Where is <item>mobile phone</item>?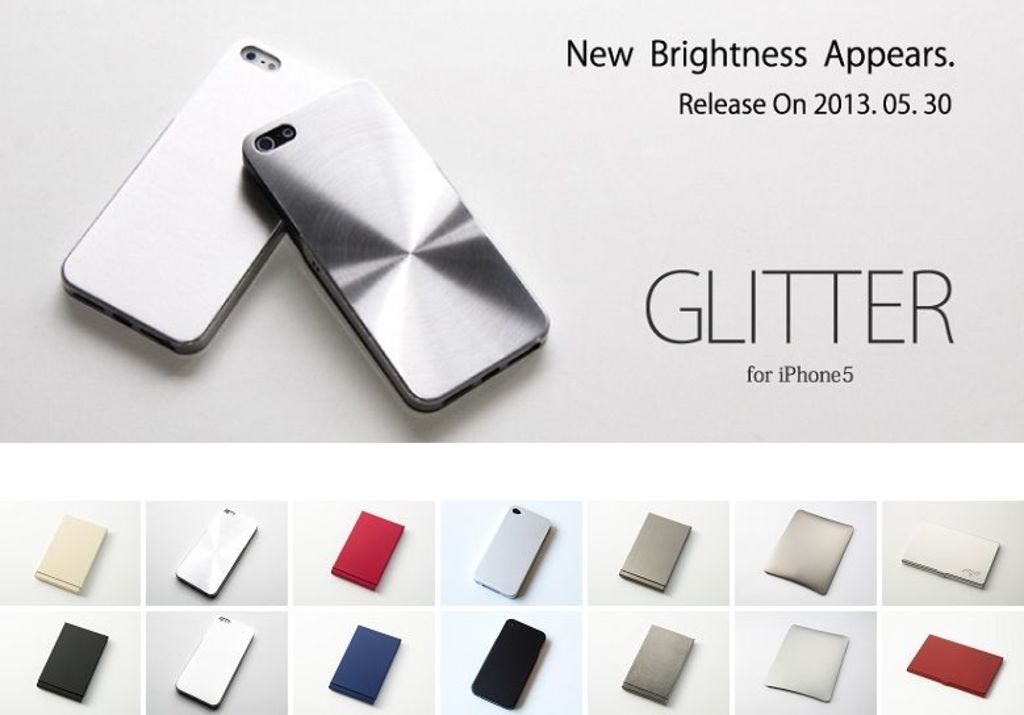
l=179, t=502, r=256, b=598.
